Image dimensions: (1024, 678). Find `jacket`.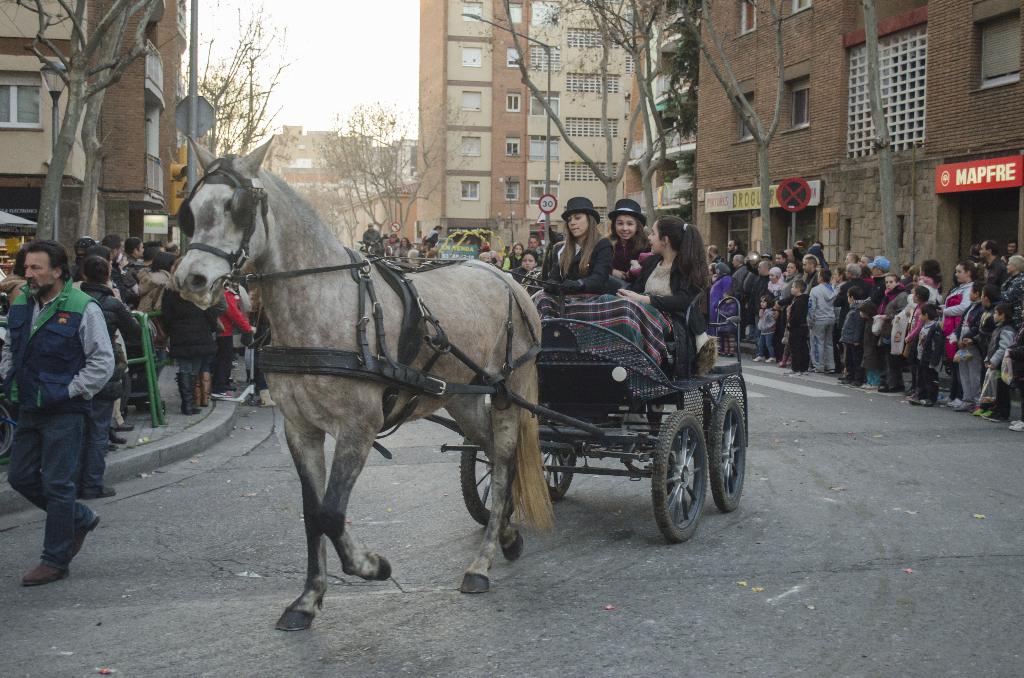
76:279:141:348.
